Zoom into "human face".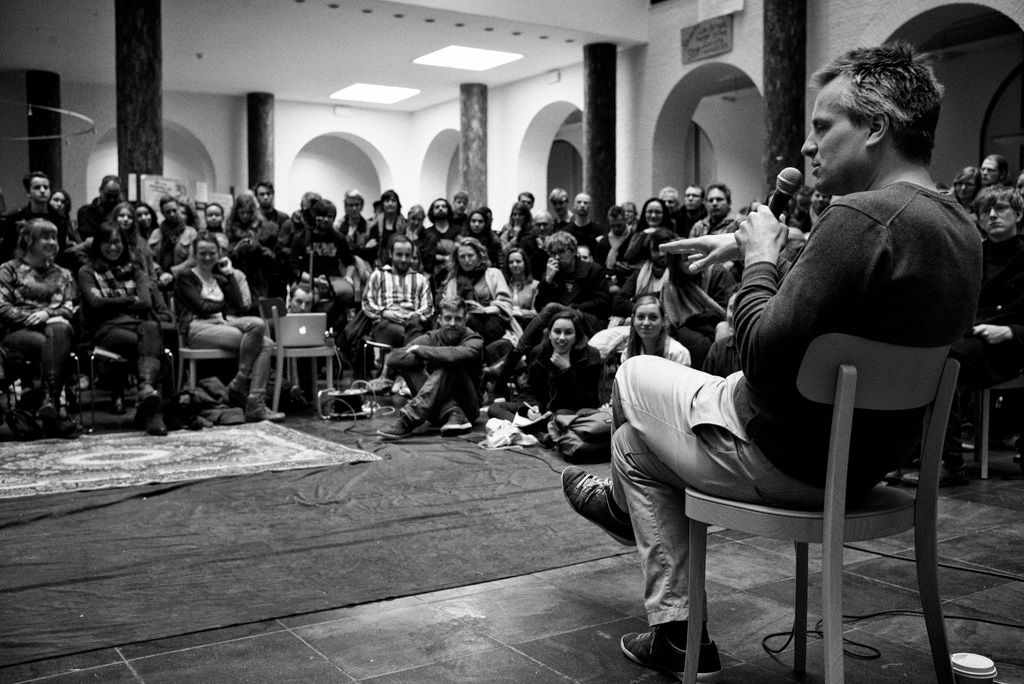
Zoom target: (109, 231, 134, 263).
